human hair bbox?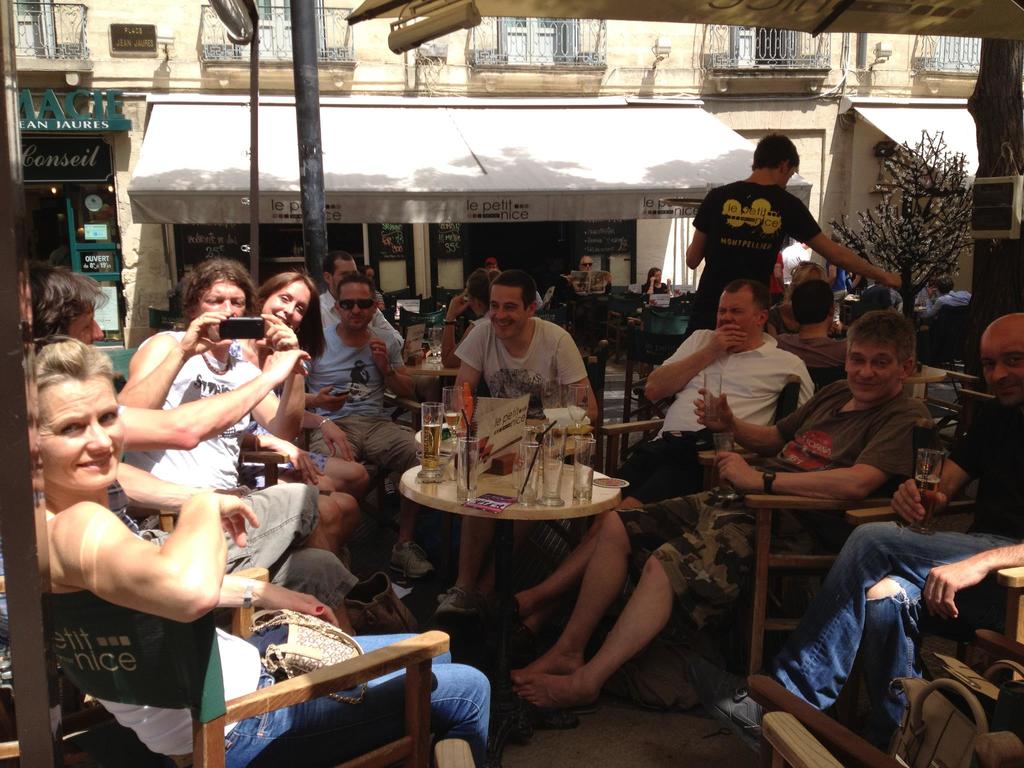
22:333:118:389
